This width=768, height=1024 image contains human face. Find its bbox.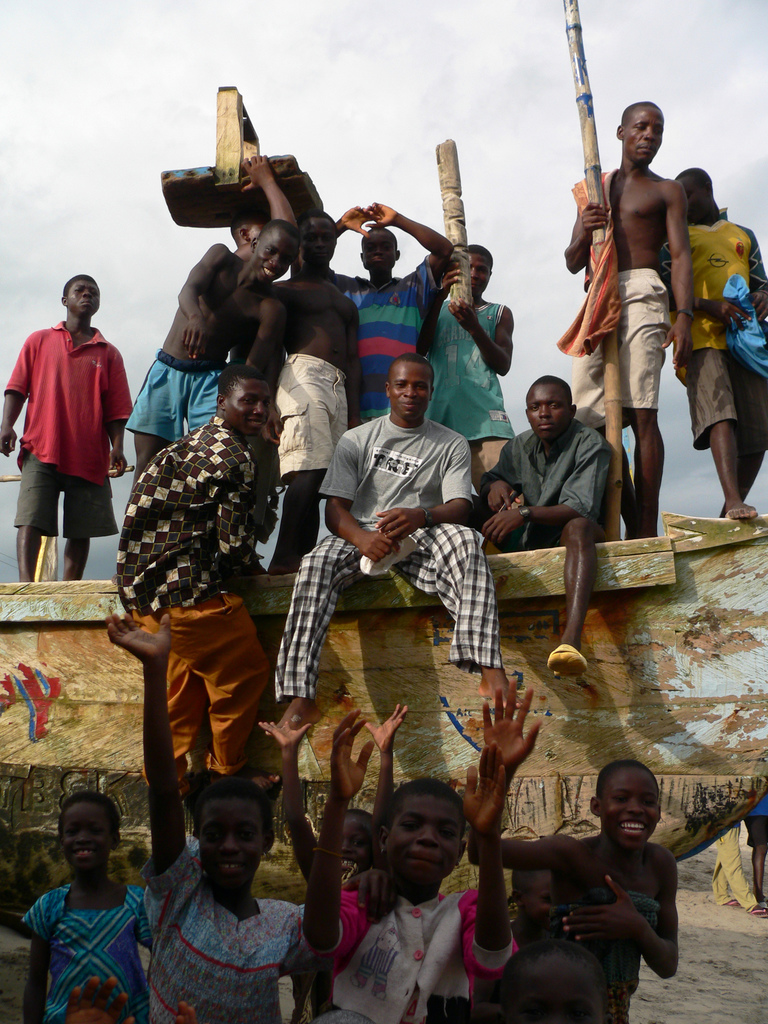
box(65, 283, 101, 317).
